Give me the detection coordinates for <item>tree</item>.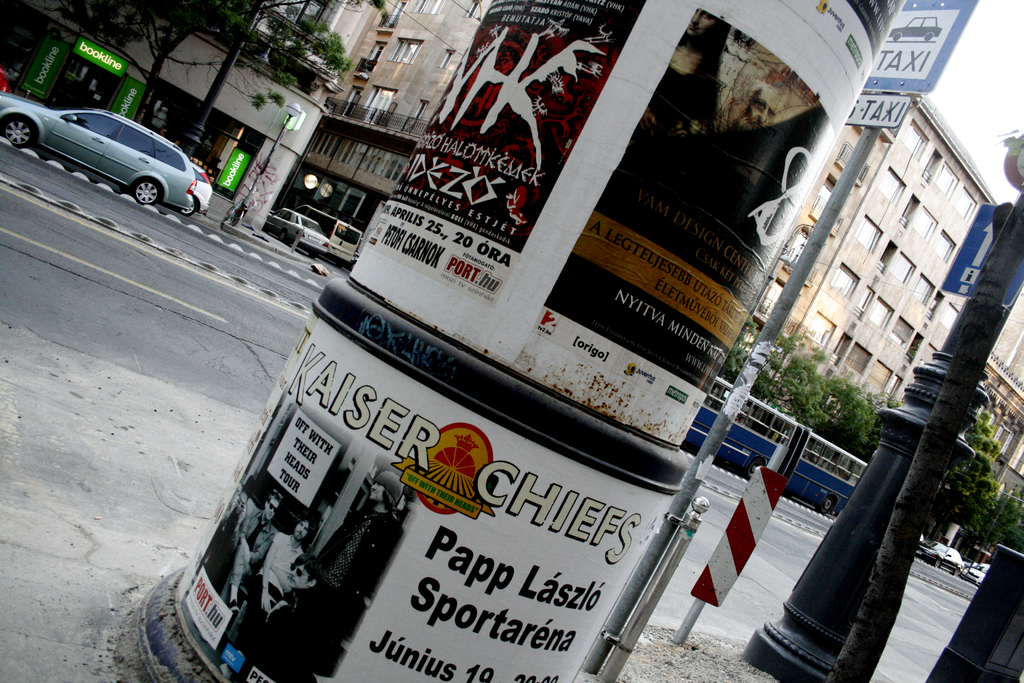
<box>0,1,390,123</box>.
